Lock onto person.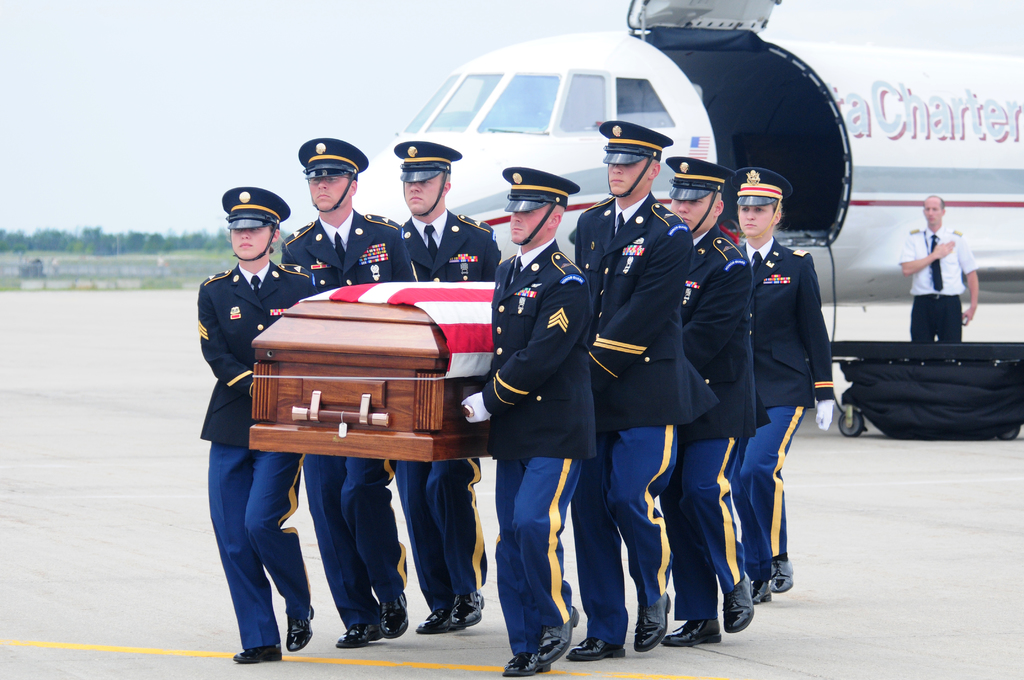
Locked: rect(283, 139, 414, 647).
